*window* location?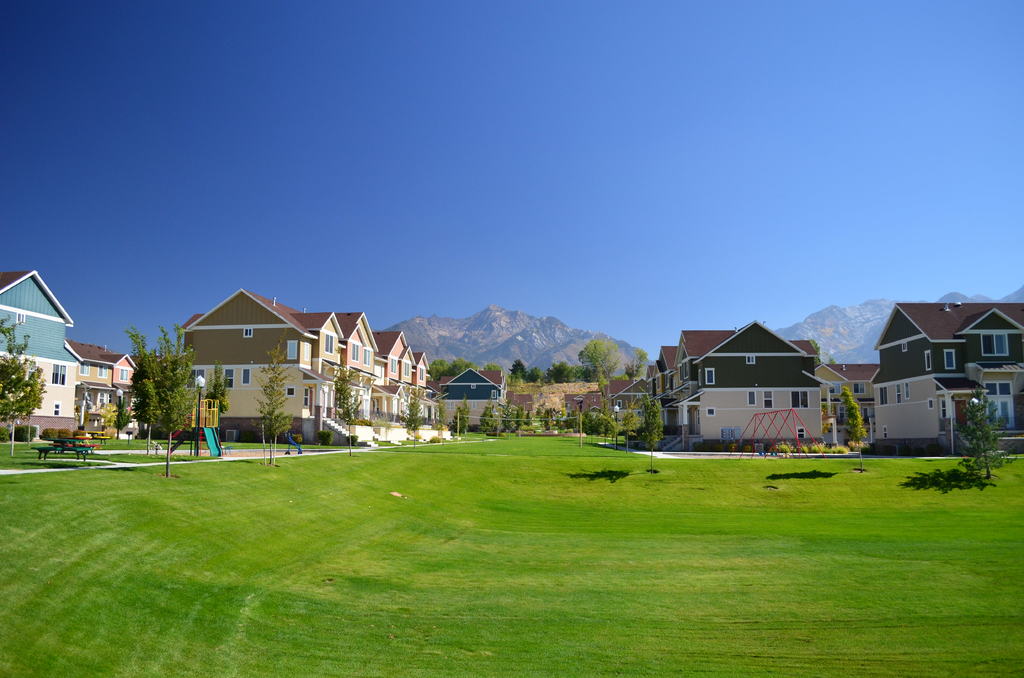
<bbox>304, 388, 311, 408</bbox>
